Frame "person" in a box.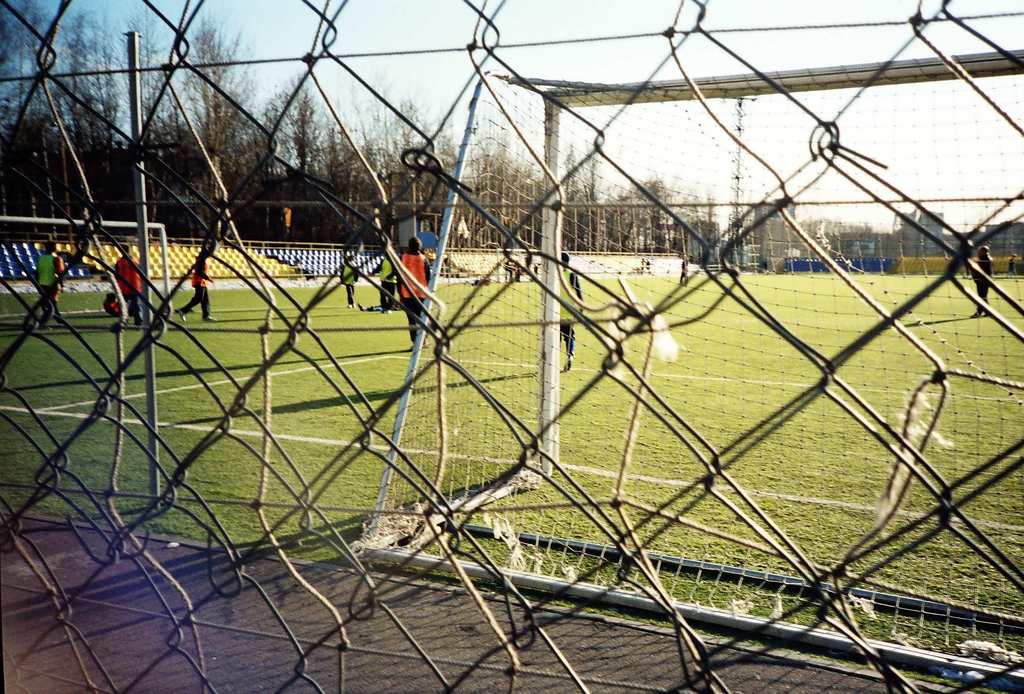
{"left": 677, "top": 259, "right": 691, "bottom": 289}.
